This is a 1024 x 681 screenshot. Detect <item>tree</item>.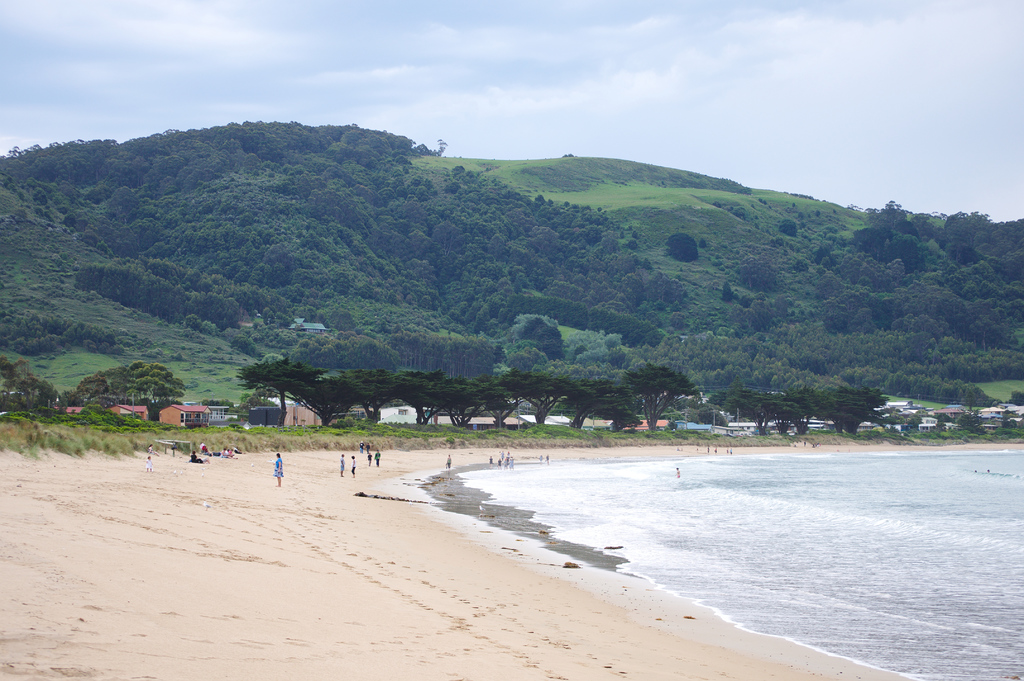
BBox(303, 372, 373, 435).
